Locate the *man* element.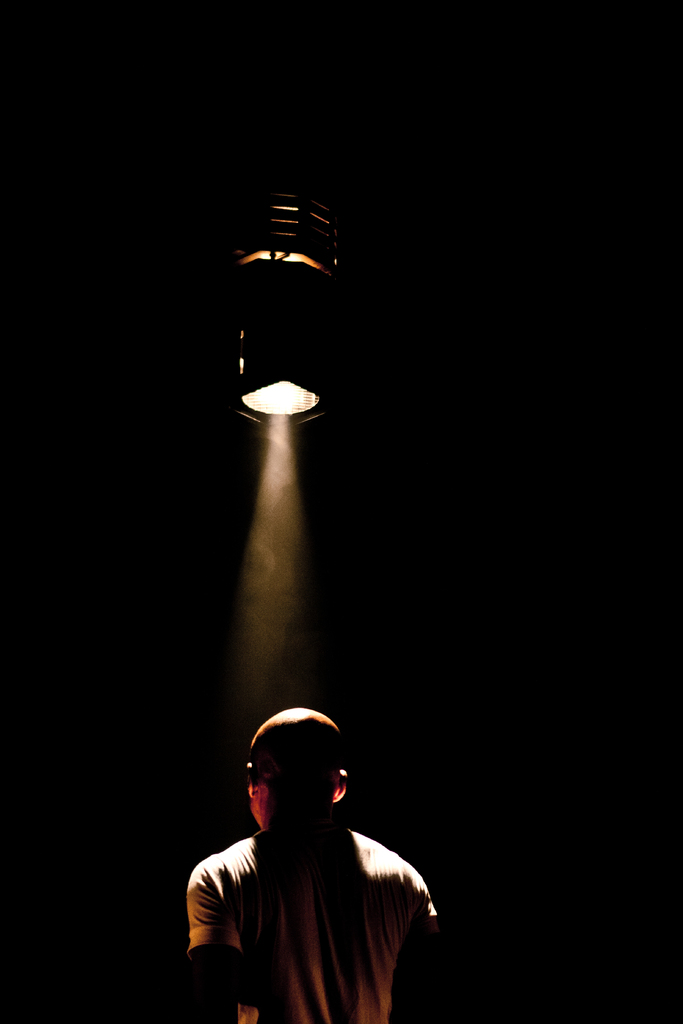
Element bbox: (185,689,437,1015).
